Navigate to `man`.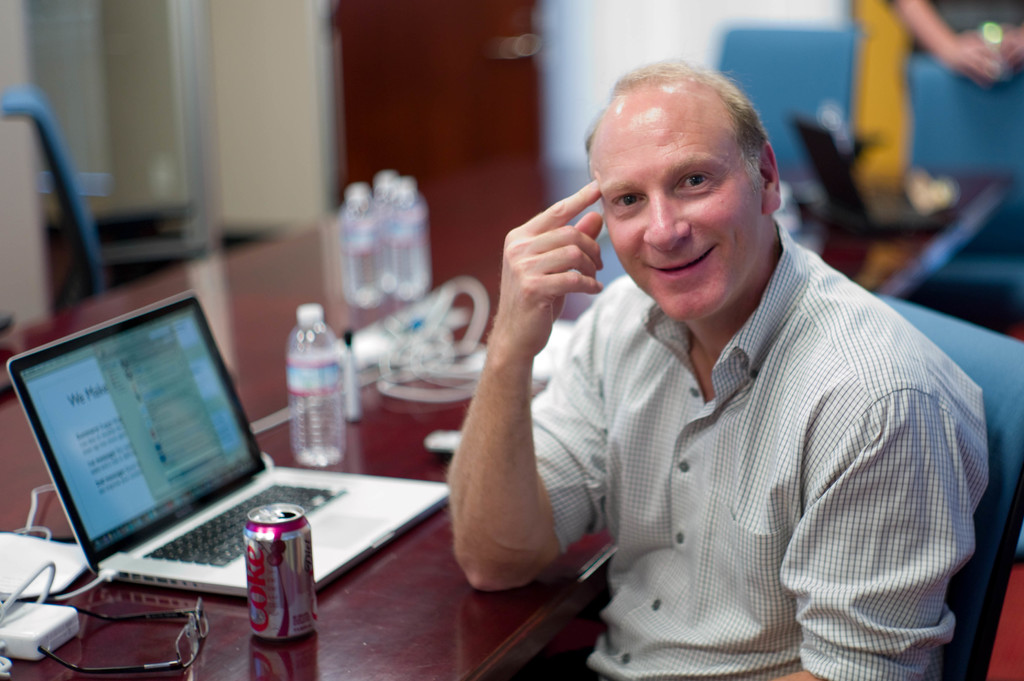
Navigation target: detection(897, 0, 1023, 221).
